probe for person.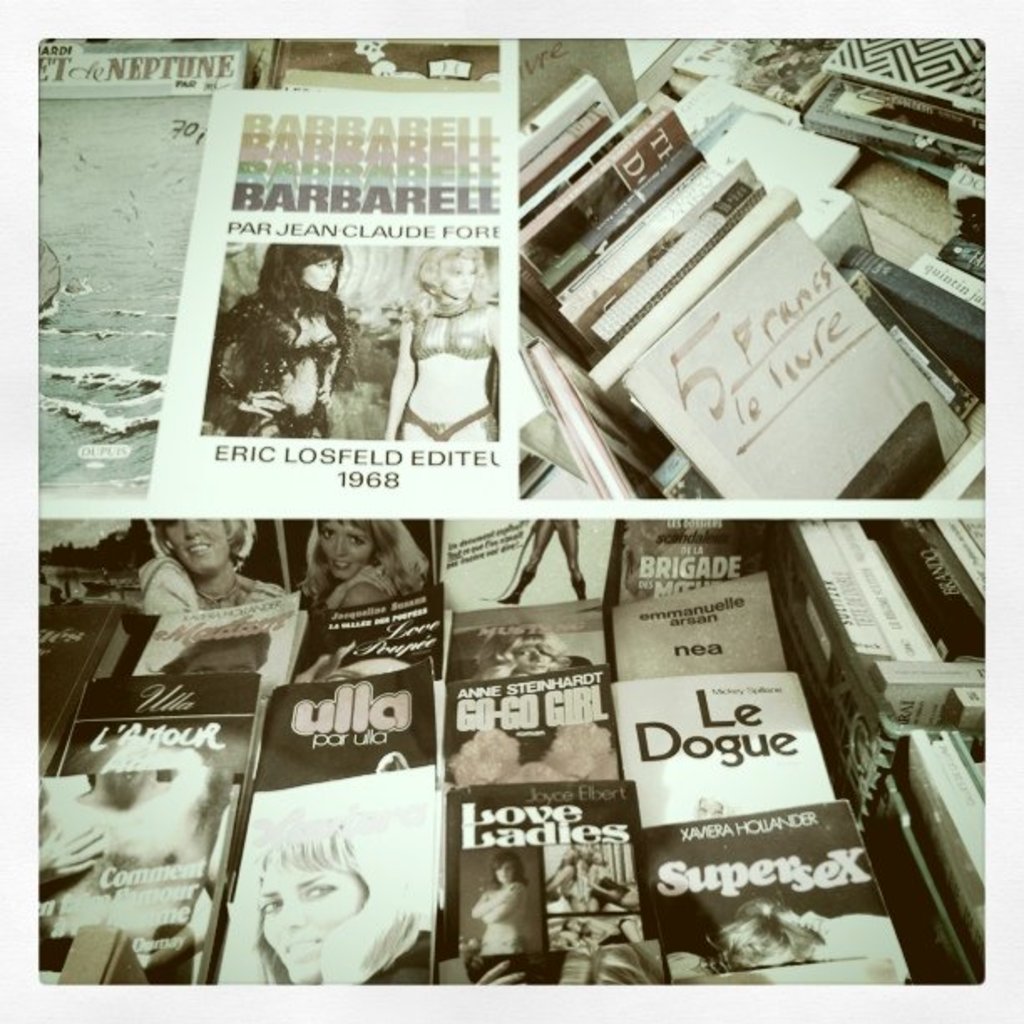
Probe result: region(467, 853, 532, 957).
